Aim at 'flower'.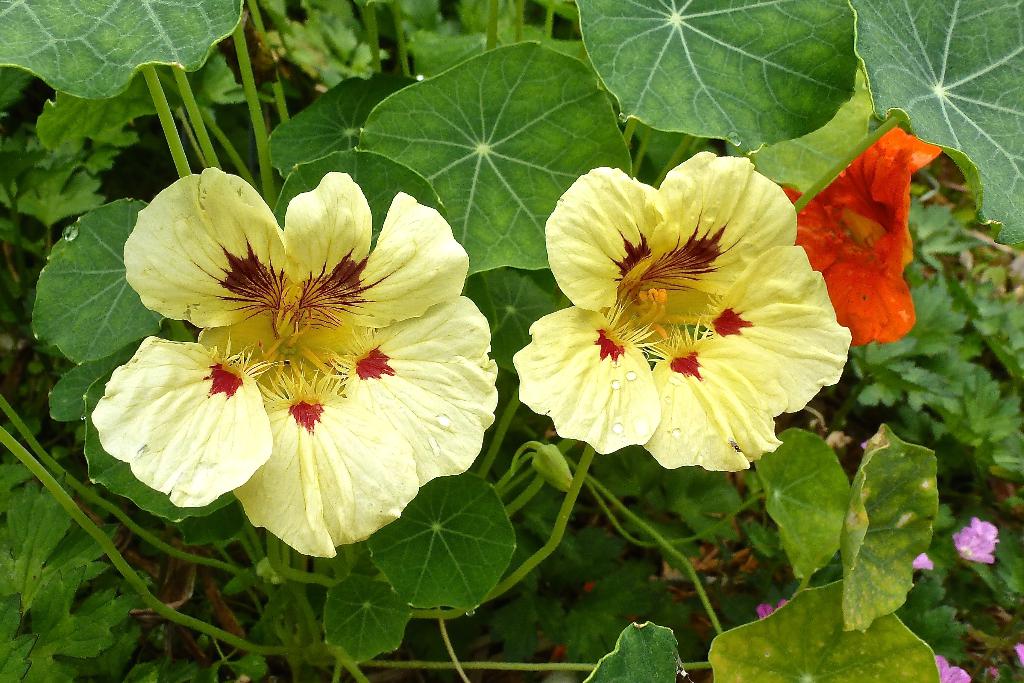
Aimed at <bbox>97, 157, 509, 563</bbox>.
